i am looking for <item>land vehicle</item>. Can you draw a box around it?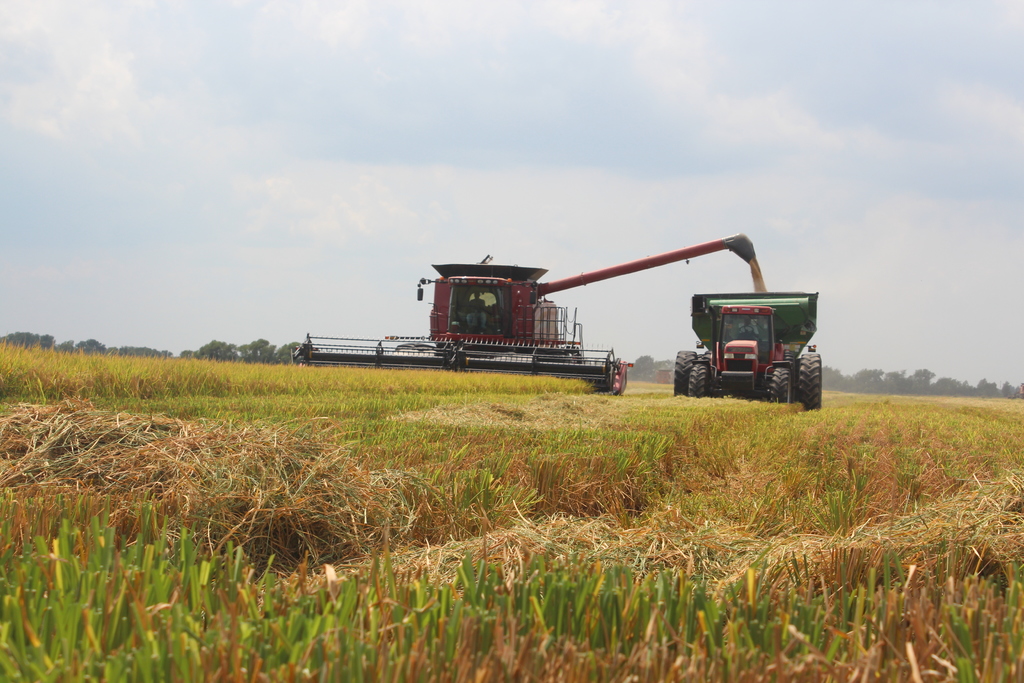
Sure, the bounding box is Rect(285, 247, 845, 394).
